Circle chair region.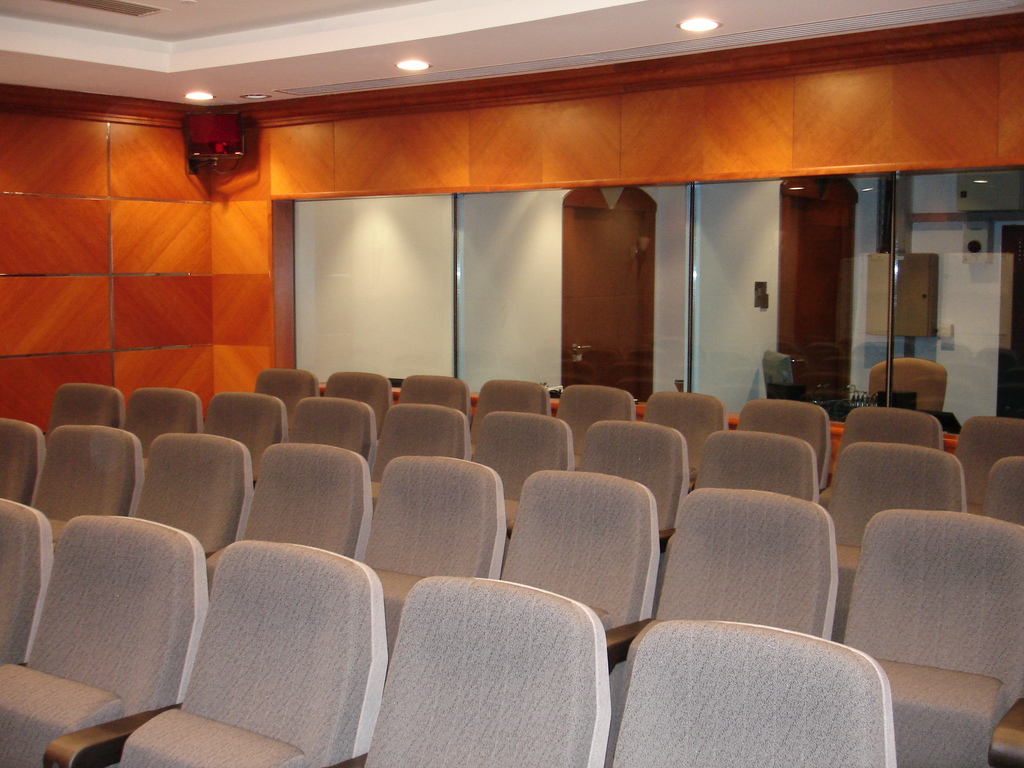
Region: <bbox>0, 417, 47, 506</bbox>.
